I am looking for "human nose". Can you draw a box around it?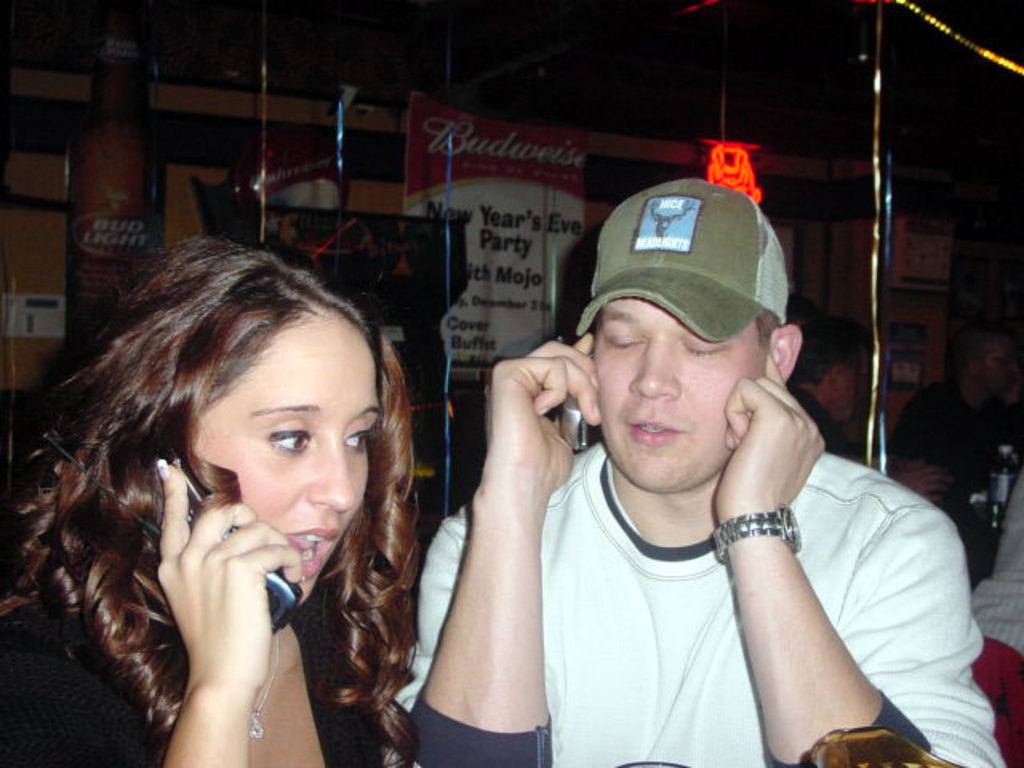
Sure, the bounding box is region(307, 437, 354, 515).
